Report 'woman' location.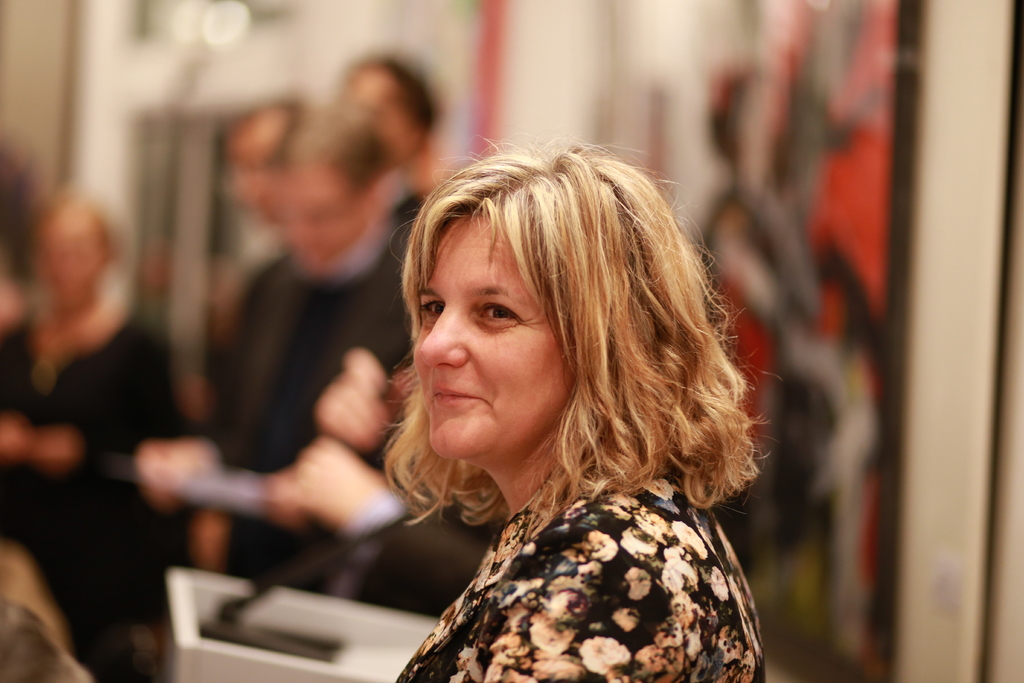
Report: 303:133:765:670.
